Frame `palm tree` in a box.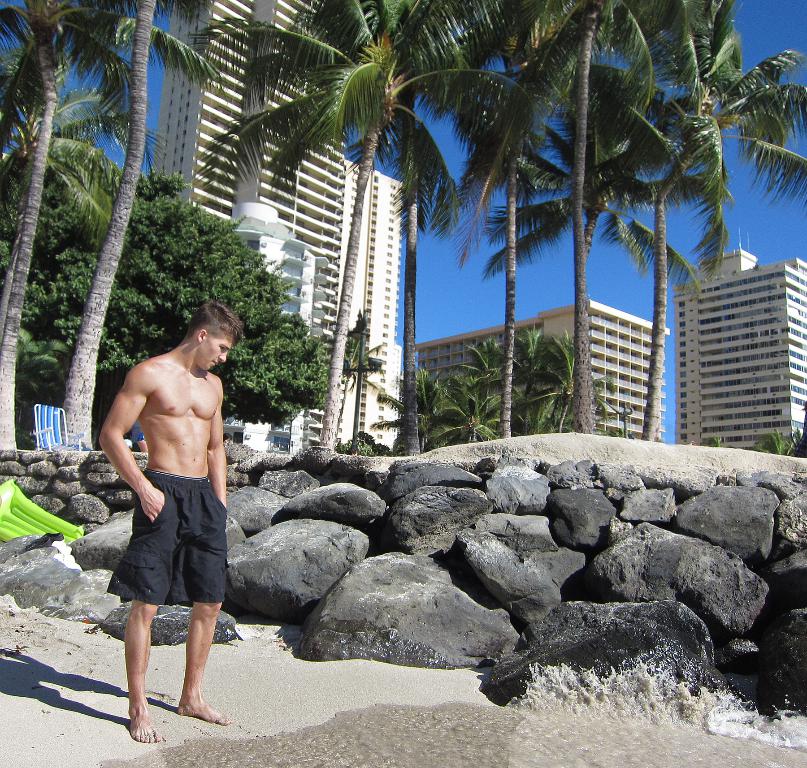
[450,335,521,425].
